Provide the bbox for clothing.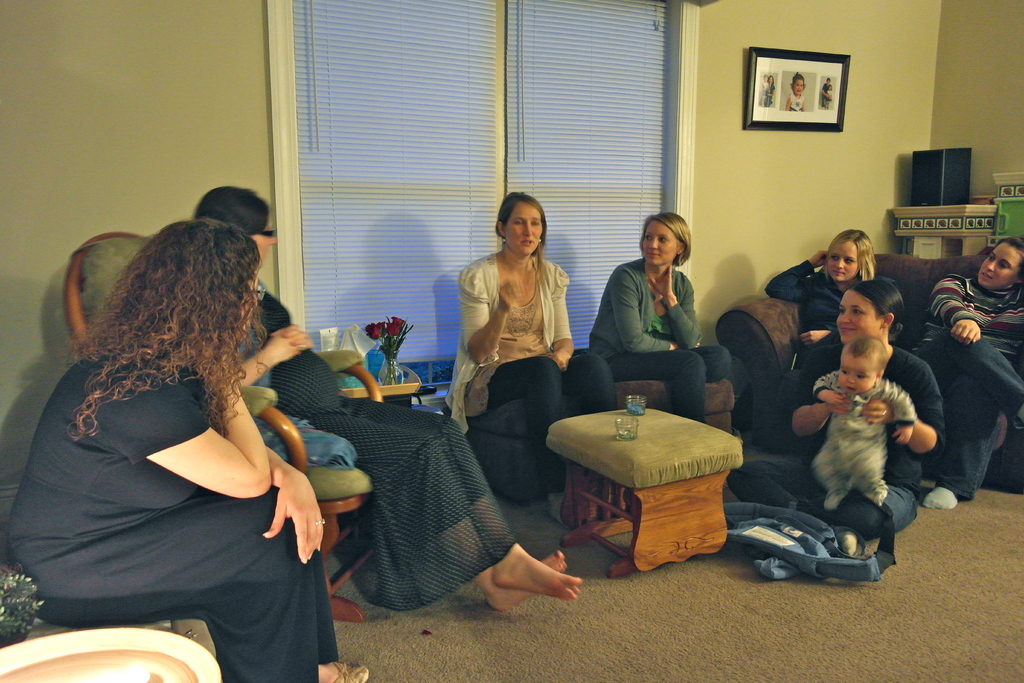
select_region(766, 263, 900, 339).
